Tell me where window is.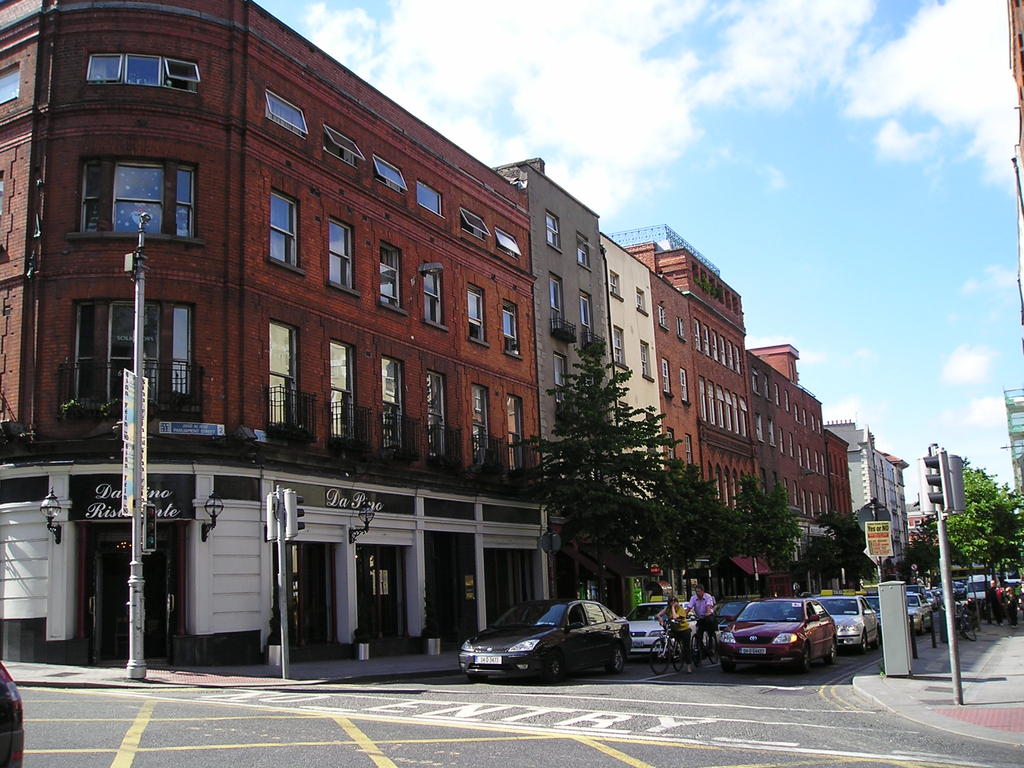
window is at locate(807, 415, 813, 431).
